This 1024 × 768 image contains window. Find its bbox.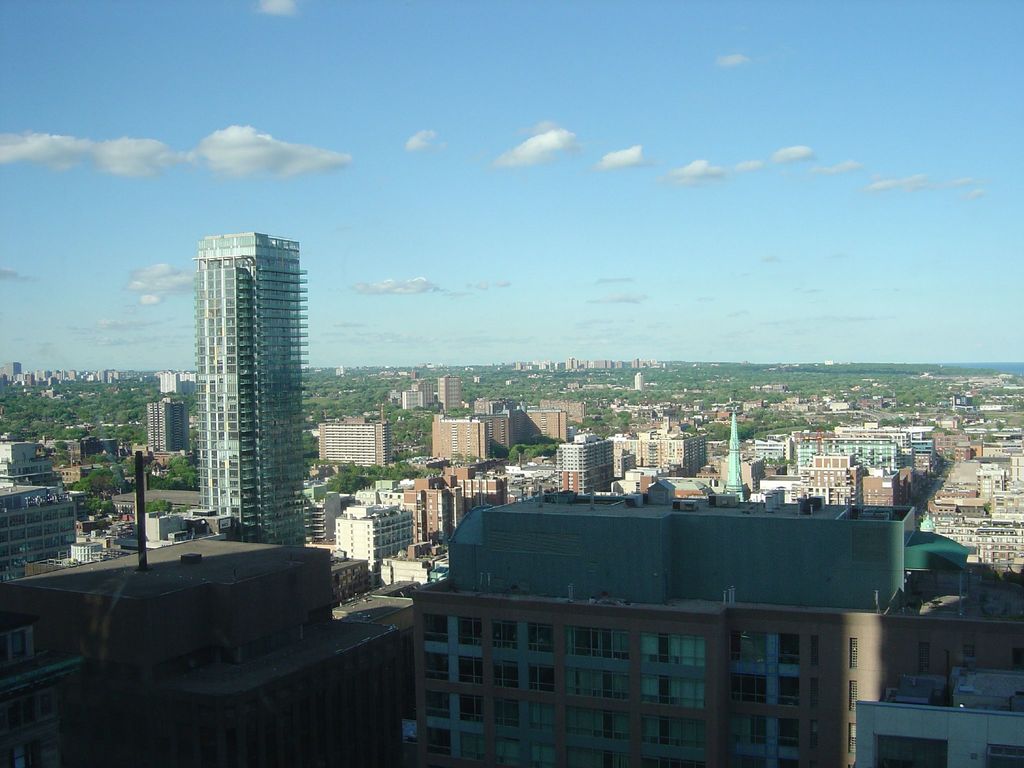
(451, 696, 483, 722).
